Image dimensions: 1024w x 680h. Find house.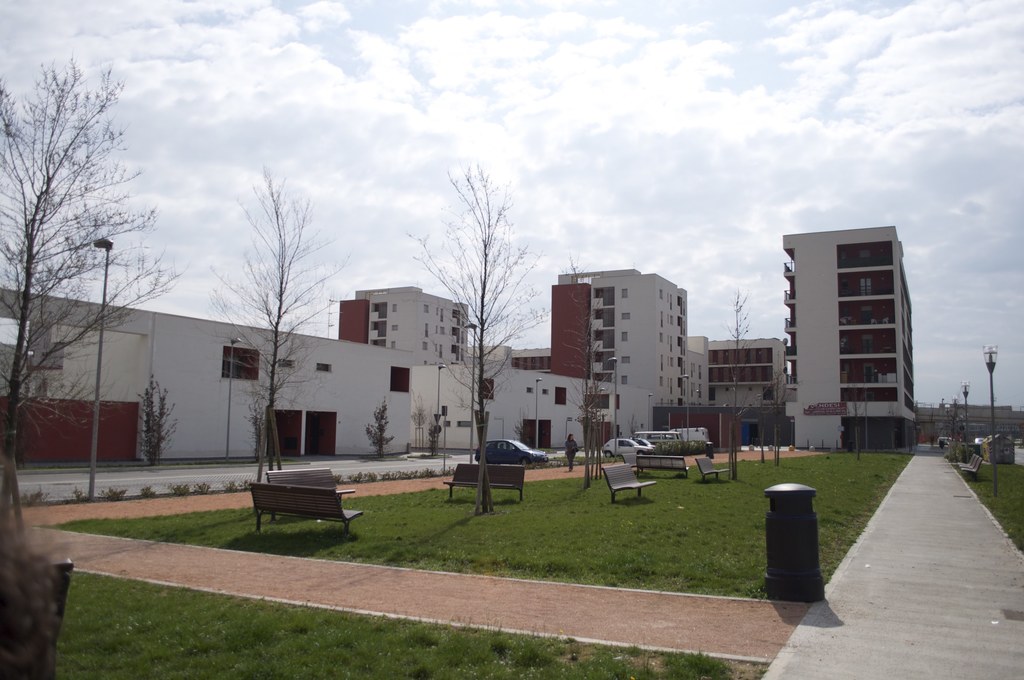
(x1=340, y1=287, x2=489, y2=473).
